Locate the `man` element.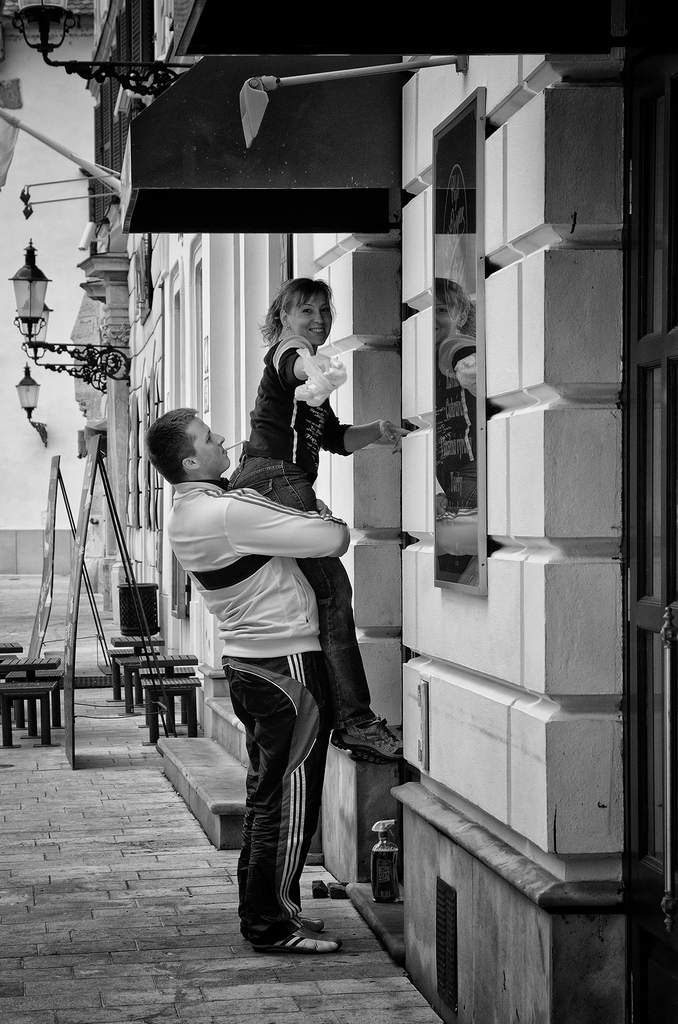
Element bbox: {"x1": 169, "y1": 407, "x2": 374, "y2": 934}.
